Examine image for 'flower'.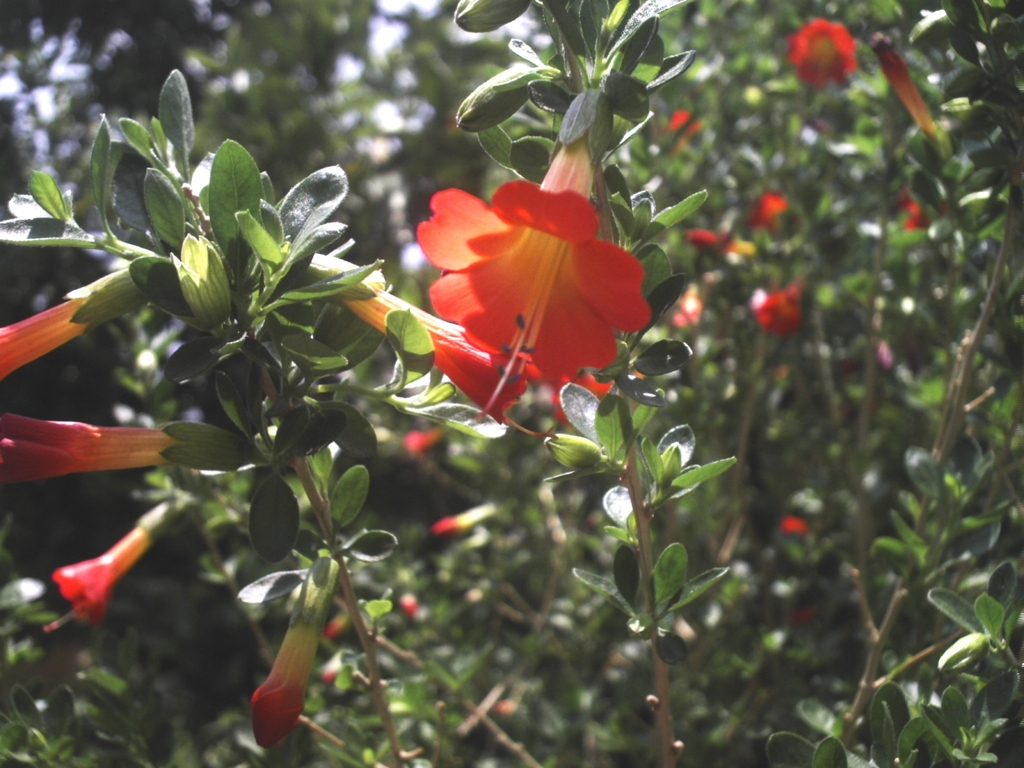
Examination result: <bbox>743, 192, 794, 232</bbox>.
